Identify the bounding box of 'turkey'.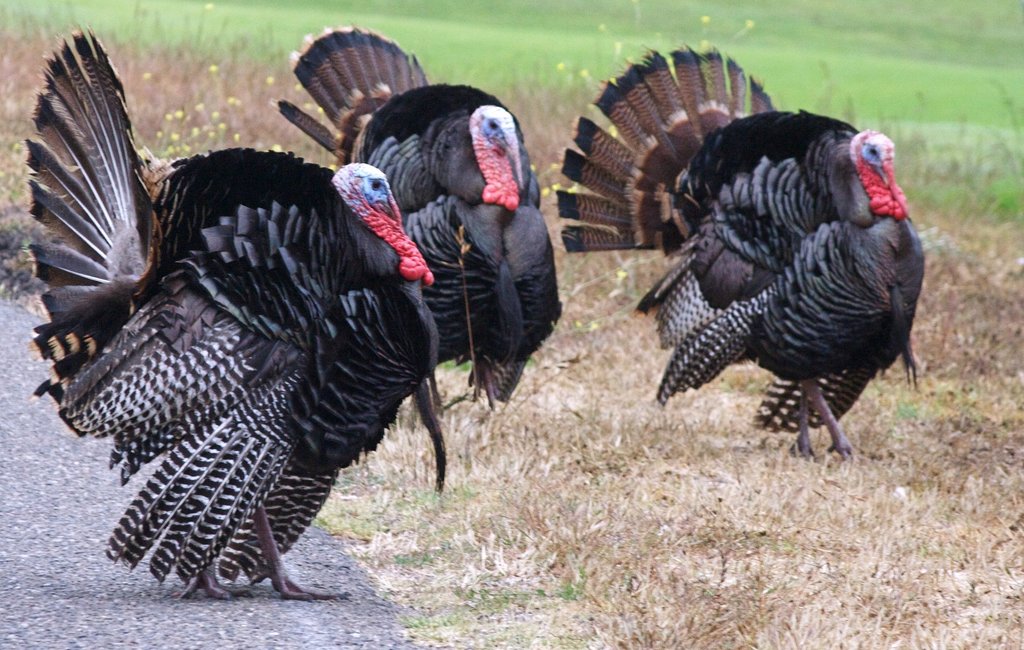
<bbox>20, 19, 445, 603</bbox>.
